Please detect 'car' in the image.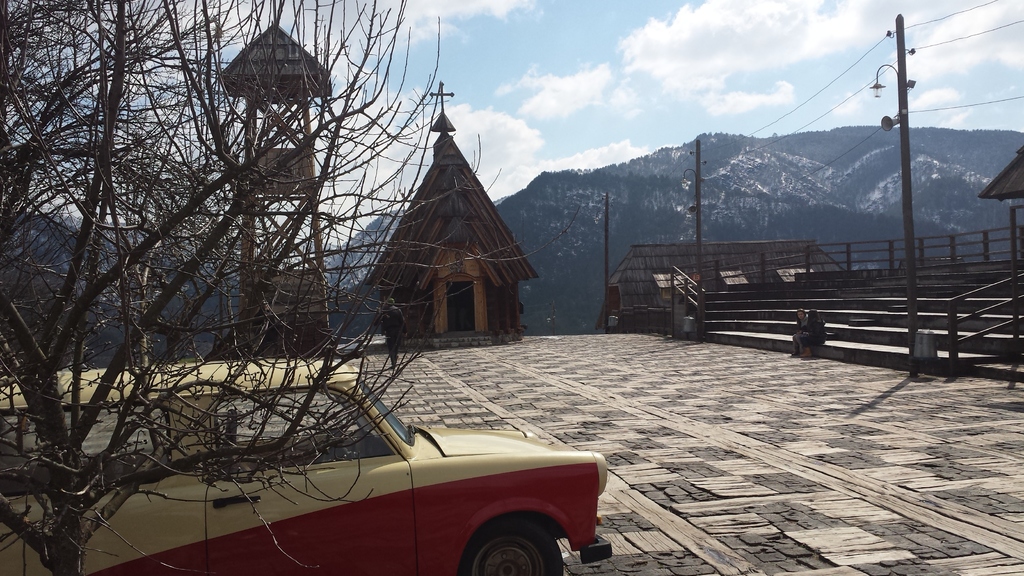
box(76, 370, 587, 552).
